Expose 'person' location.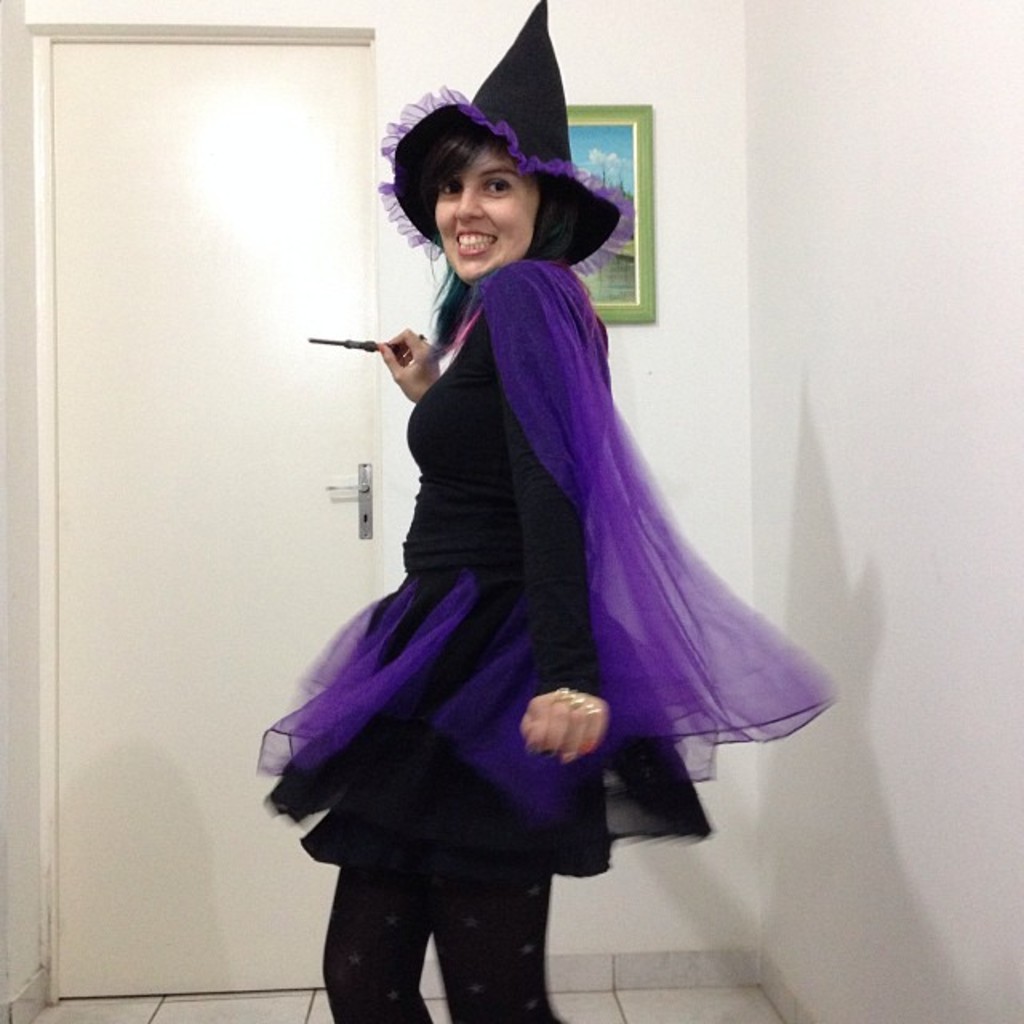
Exposed at left=259, top=0, right=824, bottom=1022.
